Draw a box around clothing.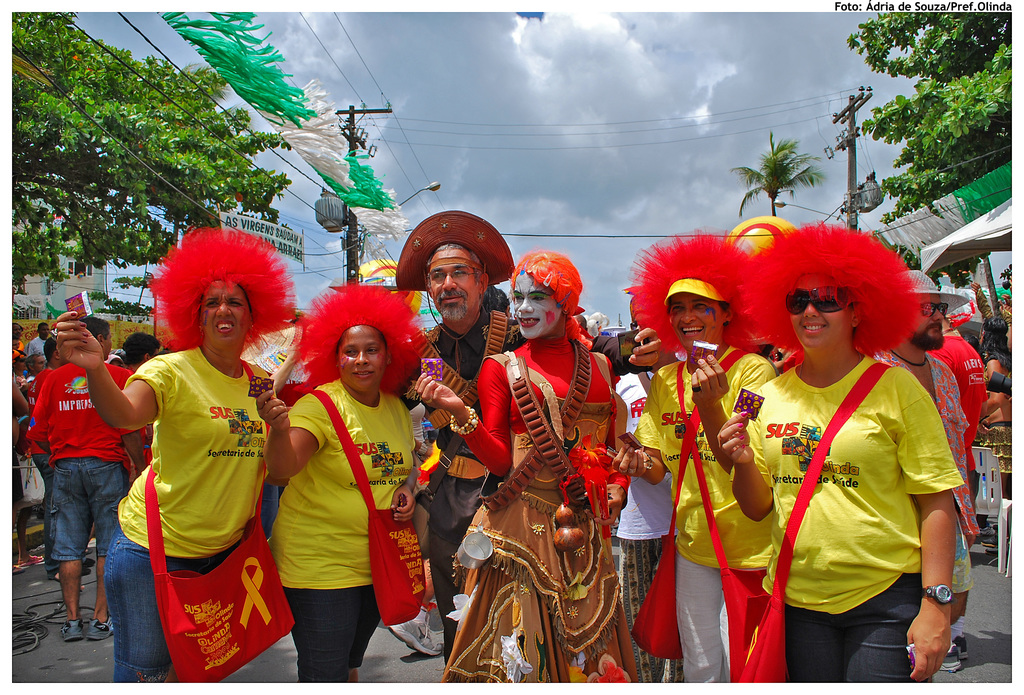
detection(626, 356, 780, 683).
